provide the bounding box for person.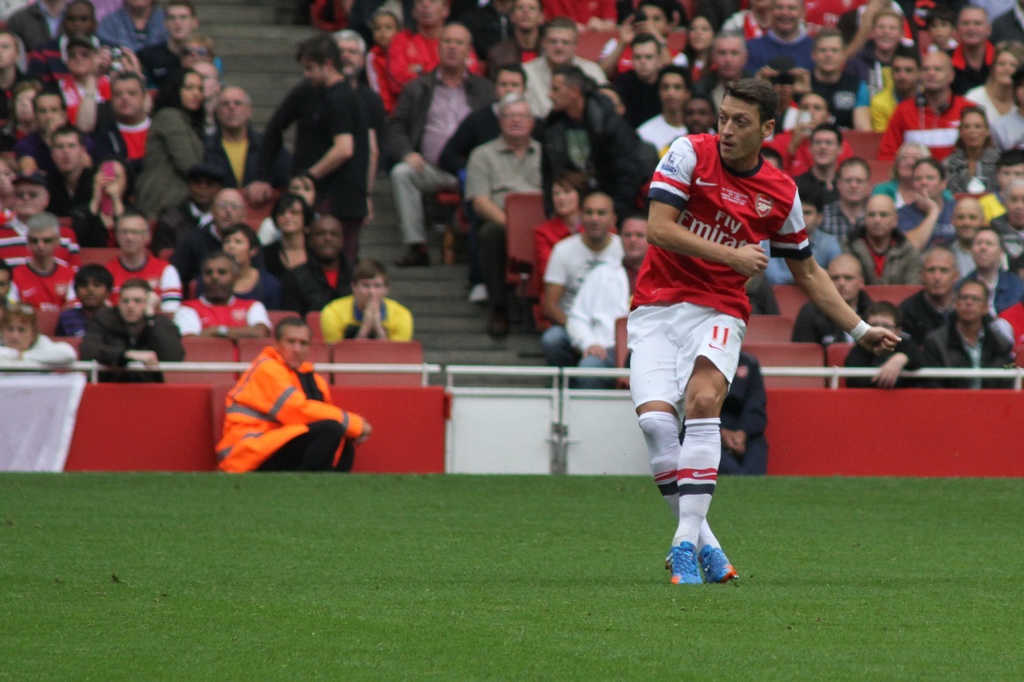
crop(387, 0, 488, 110).
